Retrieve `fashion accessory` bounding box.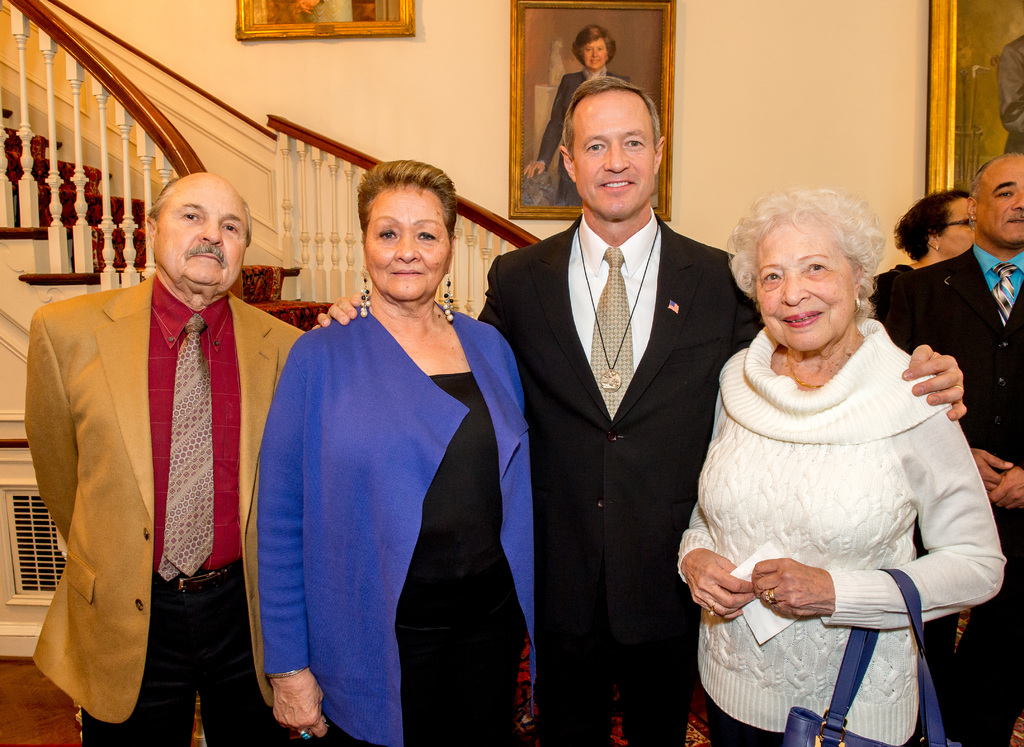
Bounding box: box(782, 566, 962, 746).
